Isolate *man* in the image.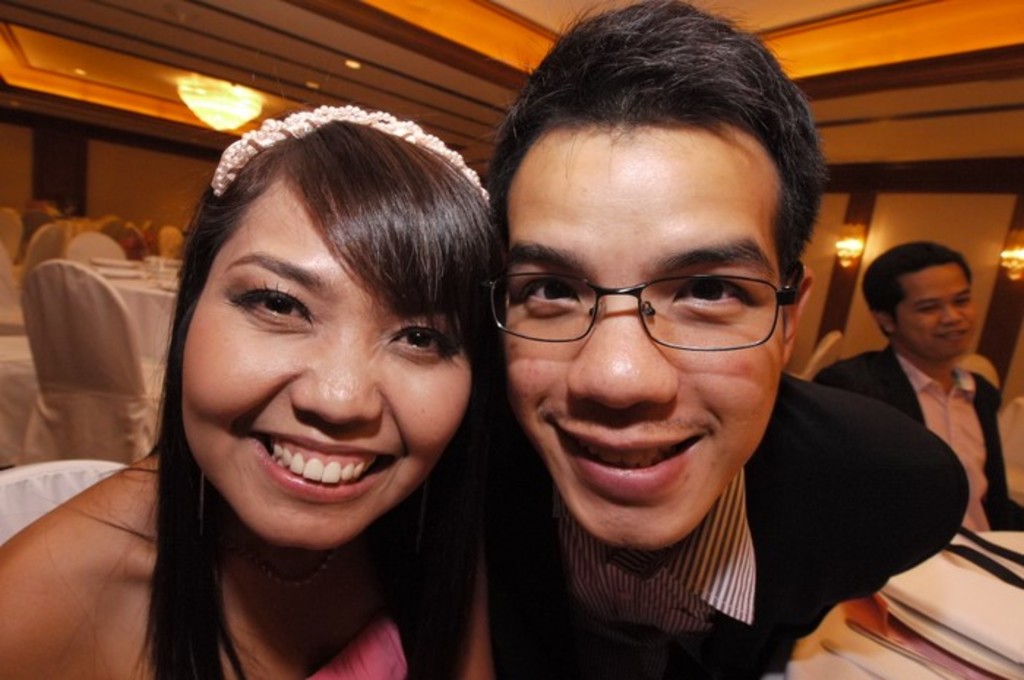
Isolated region: bbox=(812, 233, 1023, 538).
